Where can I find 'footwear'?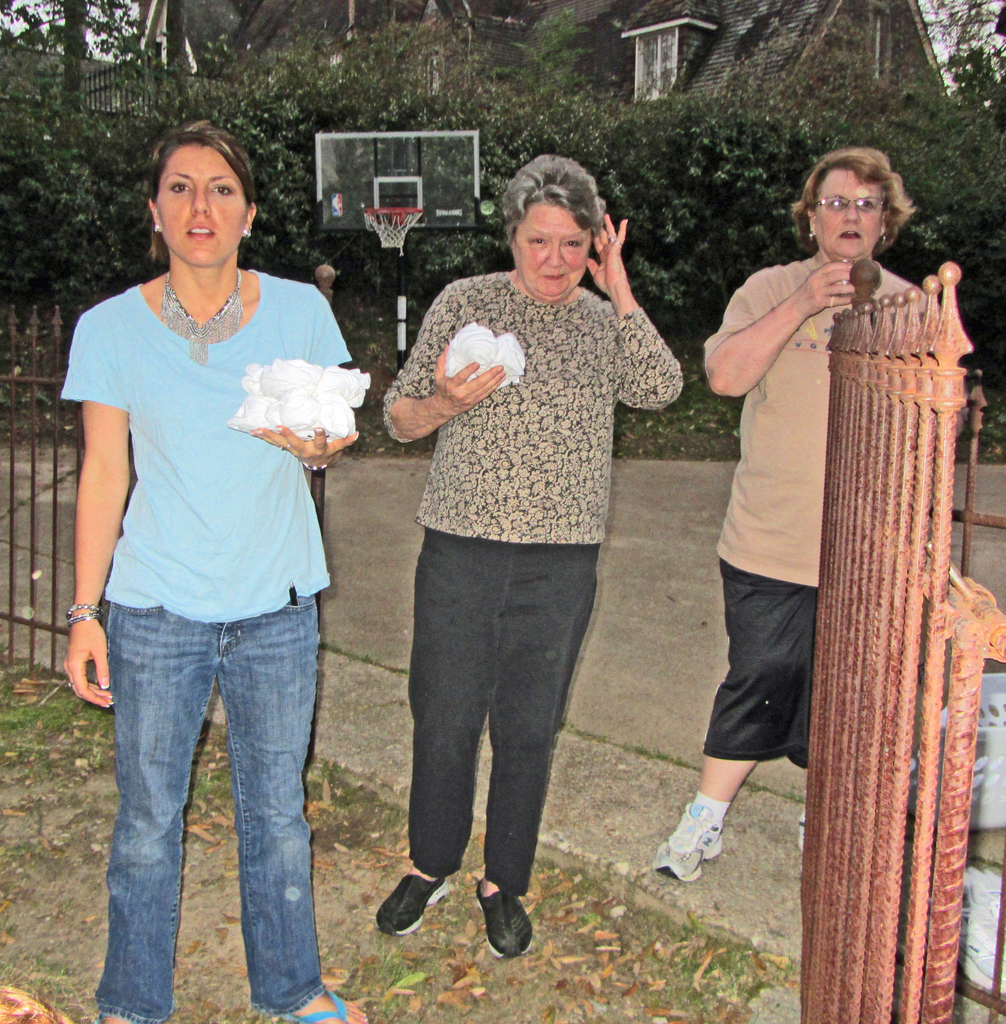
You can find it at {"x1": 368, "y1": 859, "x2": 460, "y2": 965}.
